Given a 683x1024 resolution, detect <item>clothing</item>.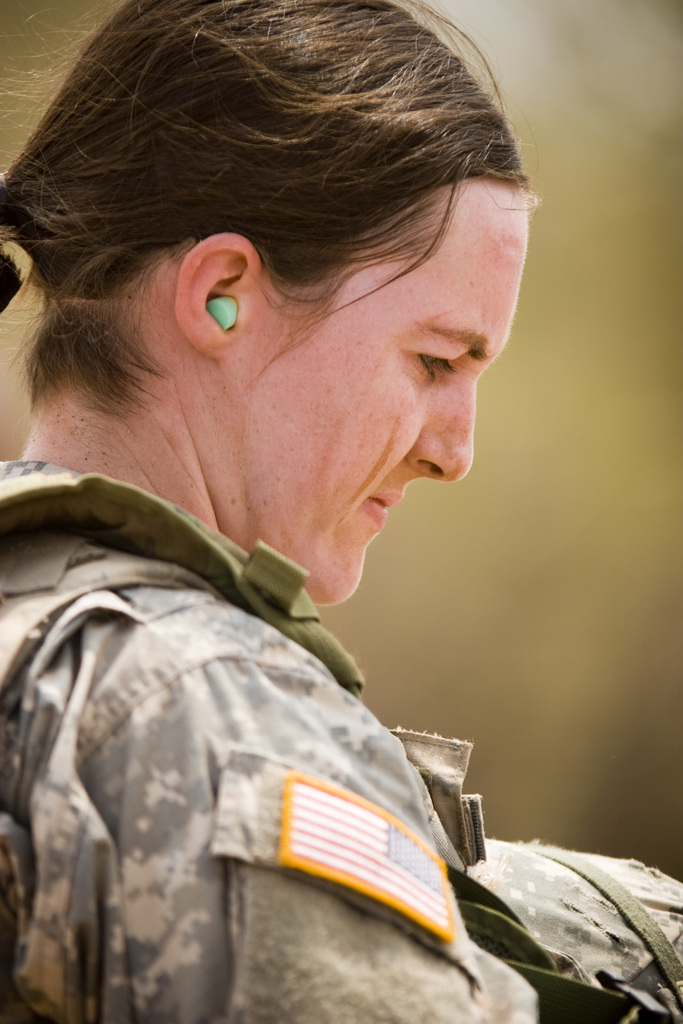
{"x1": 0, "y1": 458, "x2": 682, "y2": 1023}.
